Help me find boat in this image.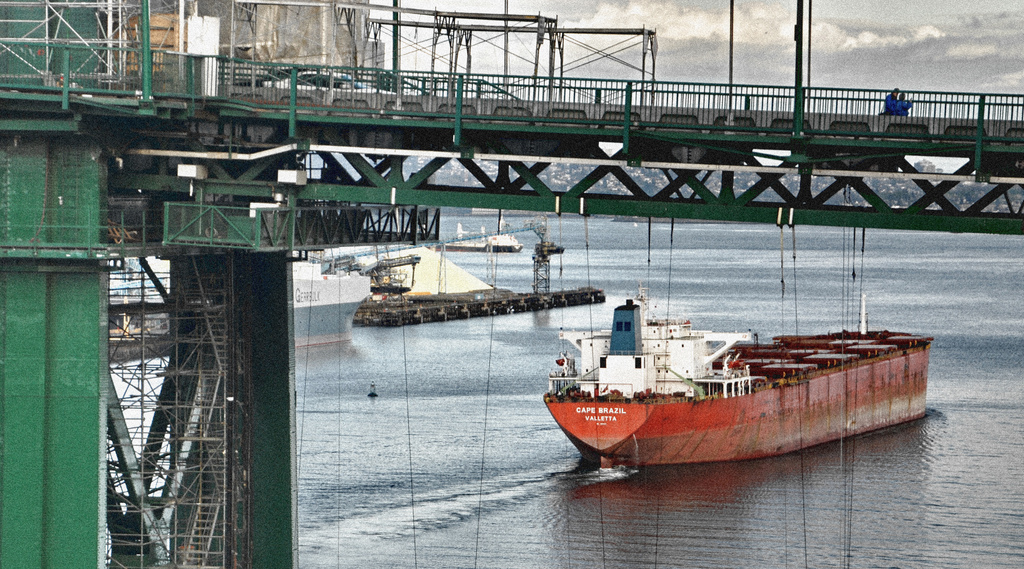
Found it: (447,217,524,252).
